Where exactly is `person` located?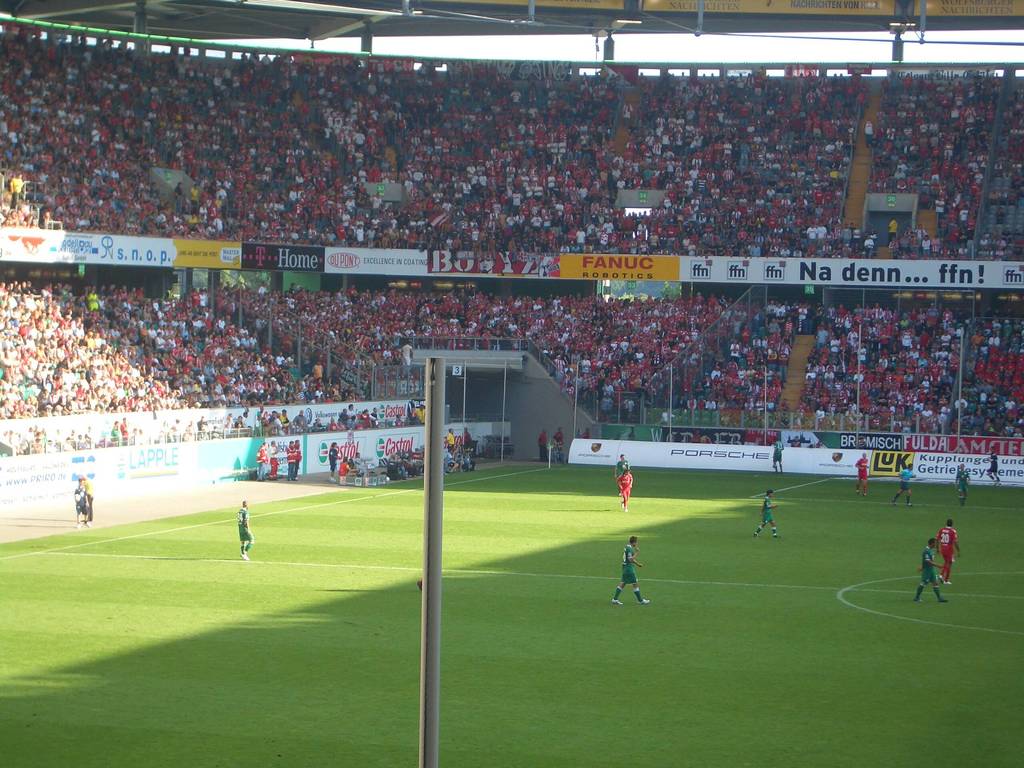
Its bounding box is bbox=[752, 488, 780, 540].
